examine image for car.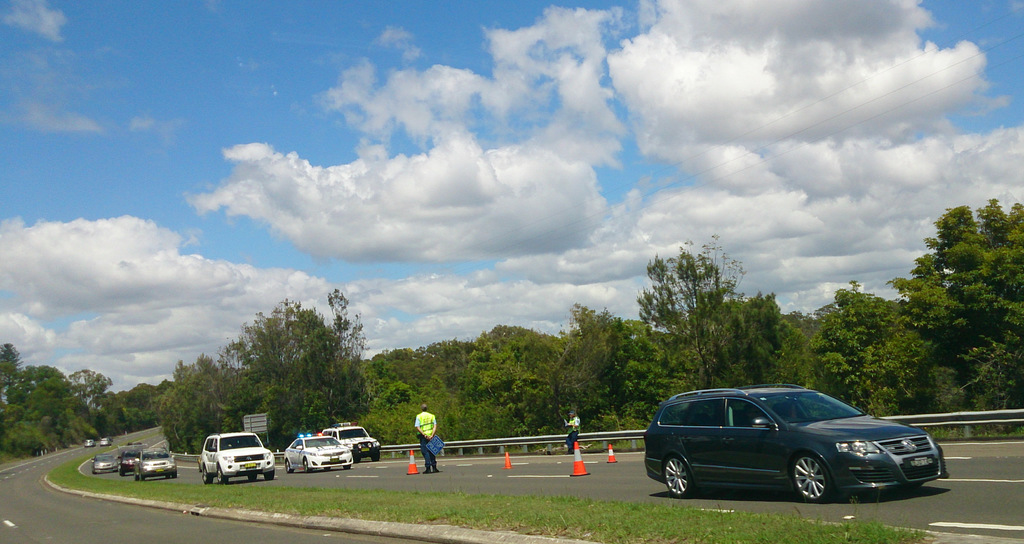
Examination result: x1=99, y1=434, x2=109, y2=443.
